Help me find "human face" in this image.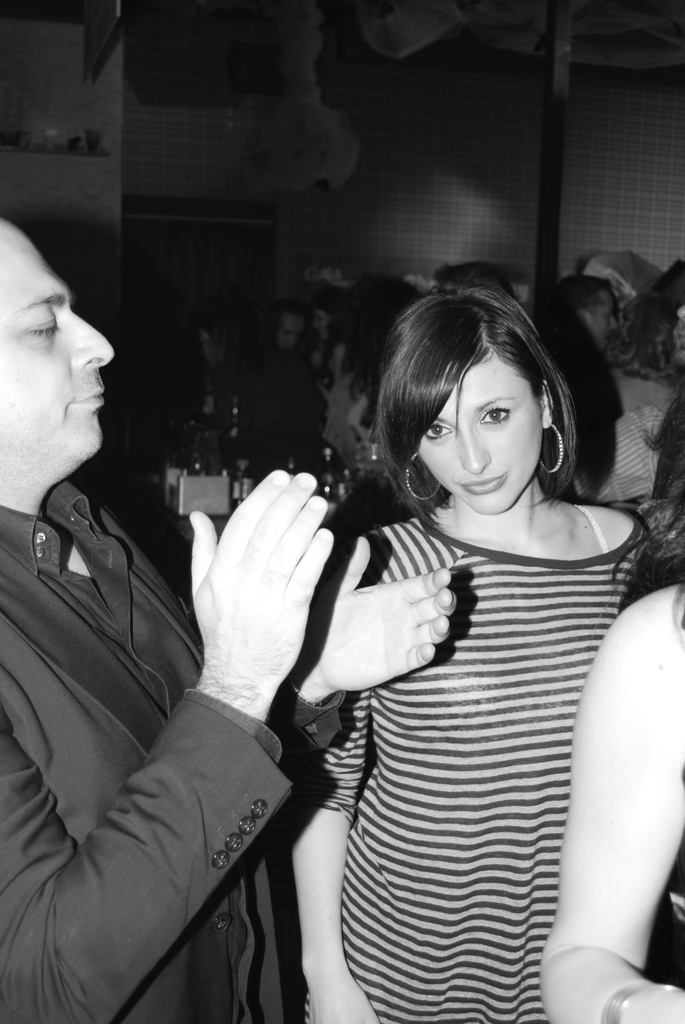
Found it: bbox=[0, 223, 113, 460].
